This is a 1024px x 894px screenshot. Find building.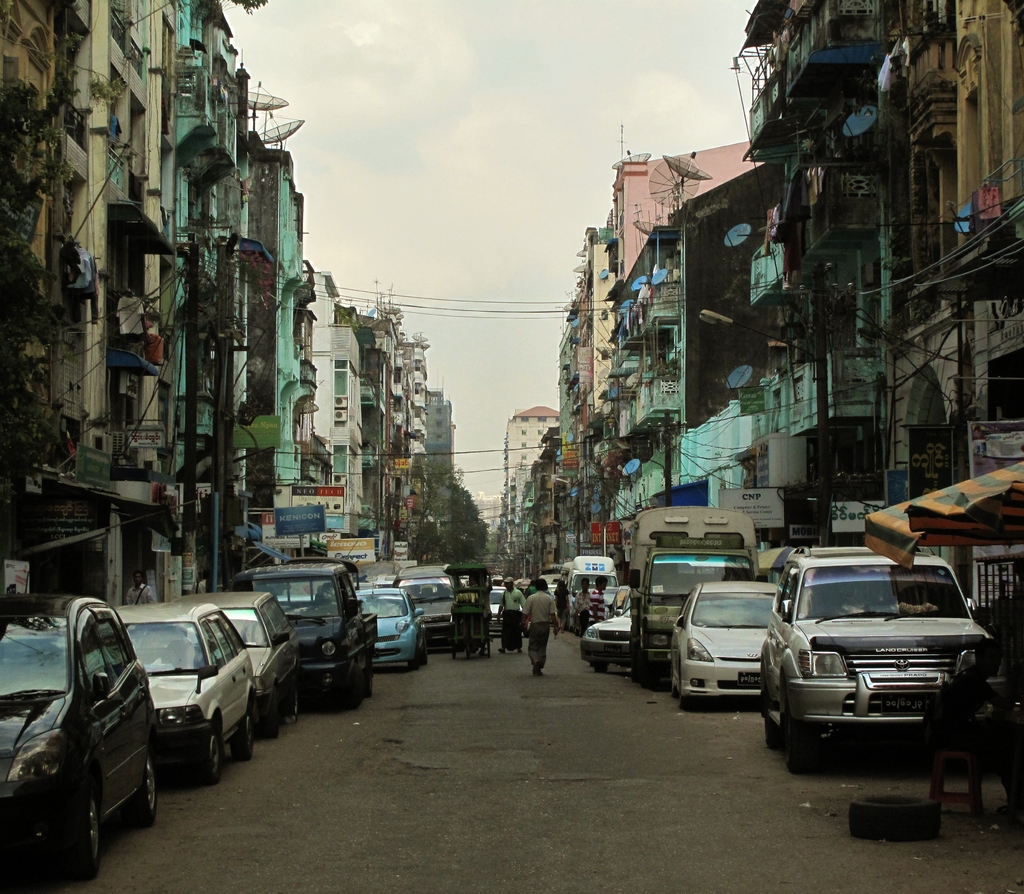
Bounding box: region(508, 404, 563, 547).
